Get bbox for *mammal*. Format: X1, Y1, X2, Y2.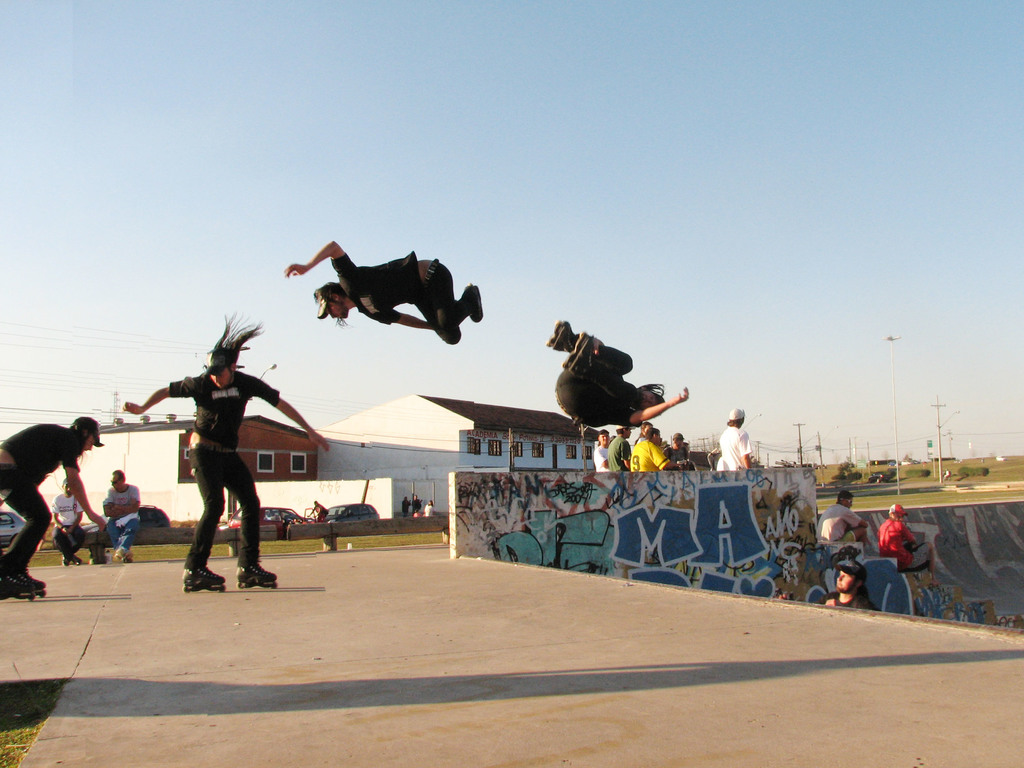
402, 496, 407, 515.
